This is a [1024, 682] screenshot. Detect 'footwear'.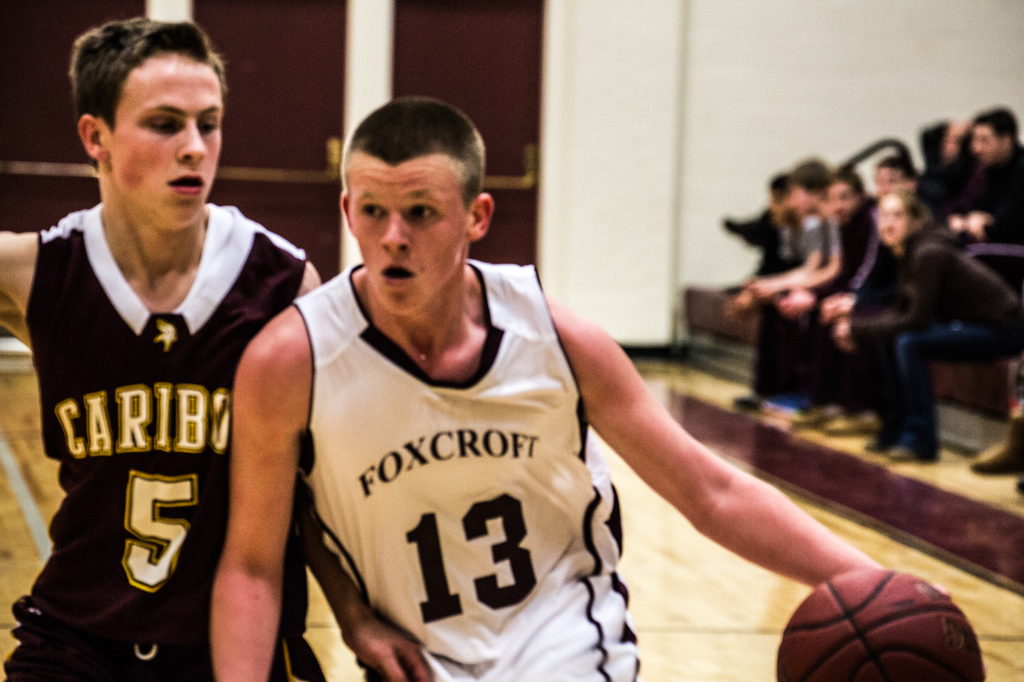
(966, 432, 1023, 481).
